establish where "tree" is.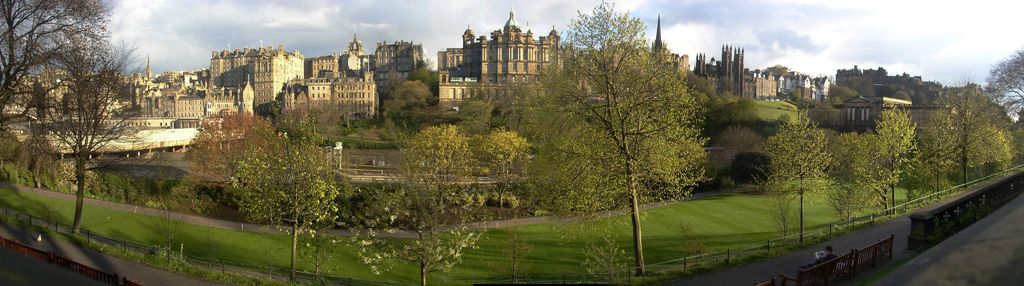
Established at locate(474, 124, 522, 182).
